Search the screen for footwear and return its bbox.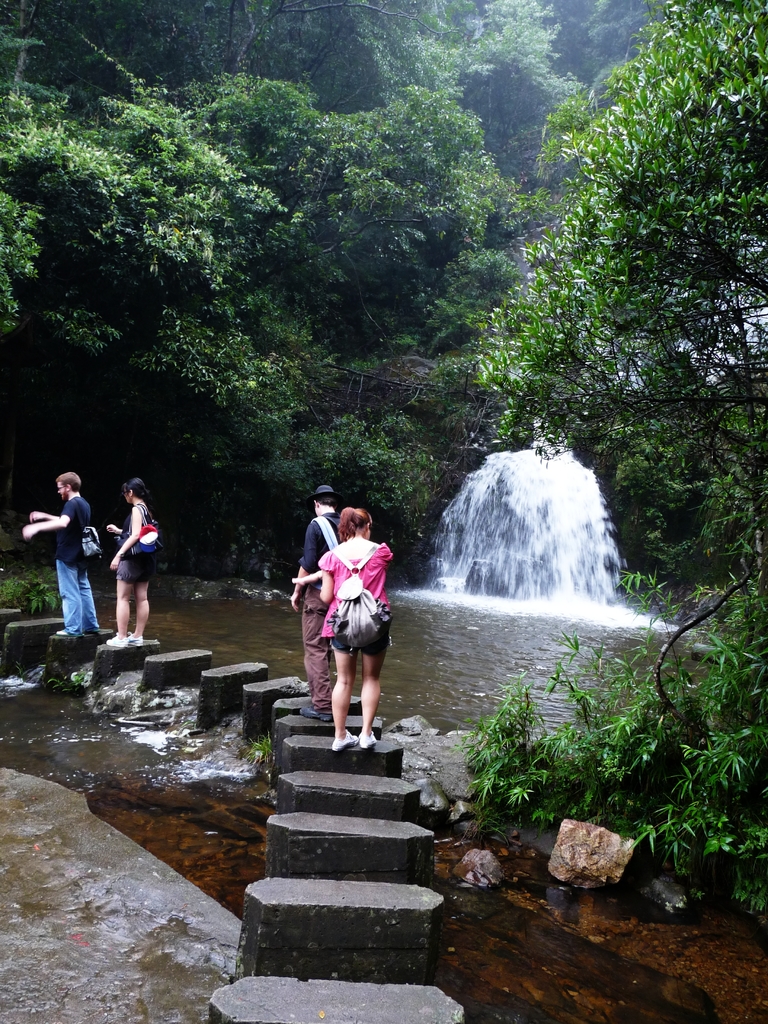
Found: BBox(298, 703, 335, 721).
